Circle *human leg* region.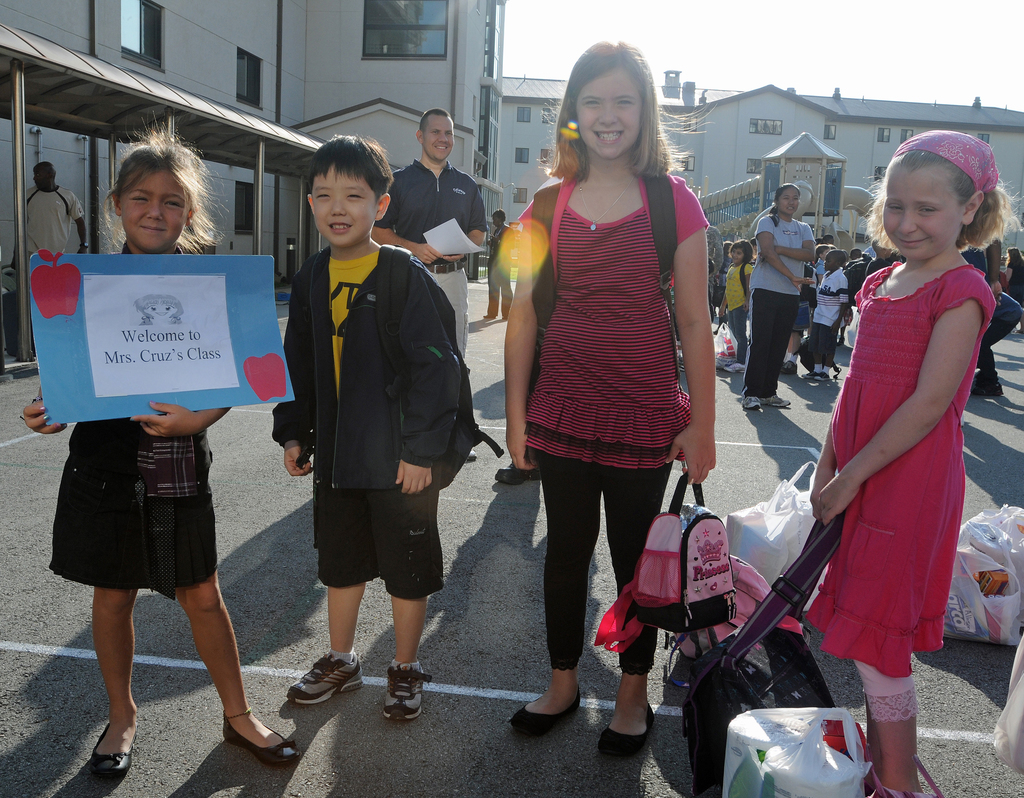
Region: bbox=[857, 653, 928, 797].
